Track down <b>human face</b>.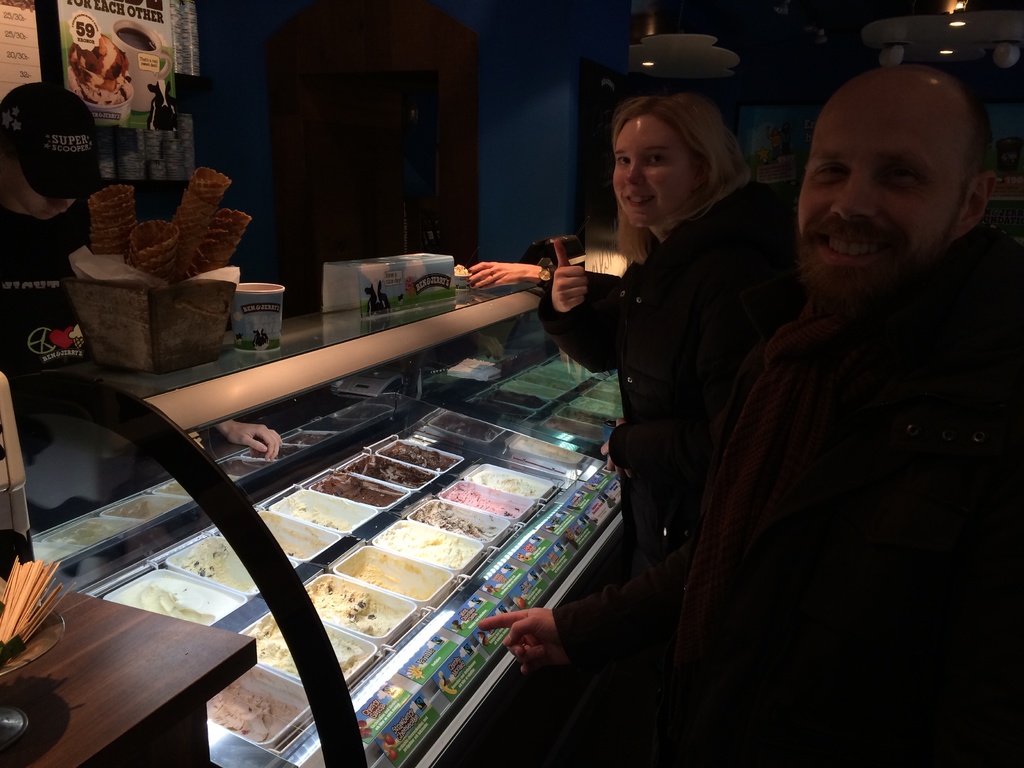
Tracked to (12, 161, 71, 222).
